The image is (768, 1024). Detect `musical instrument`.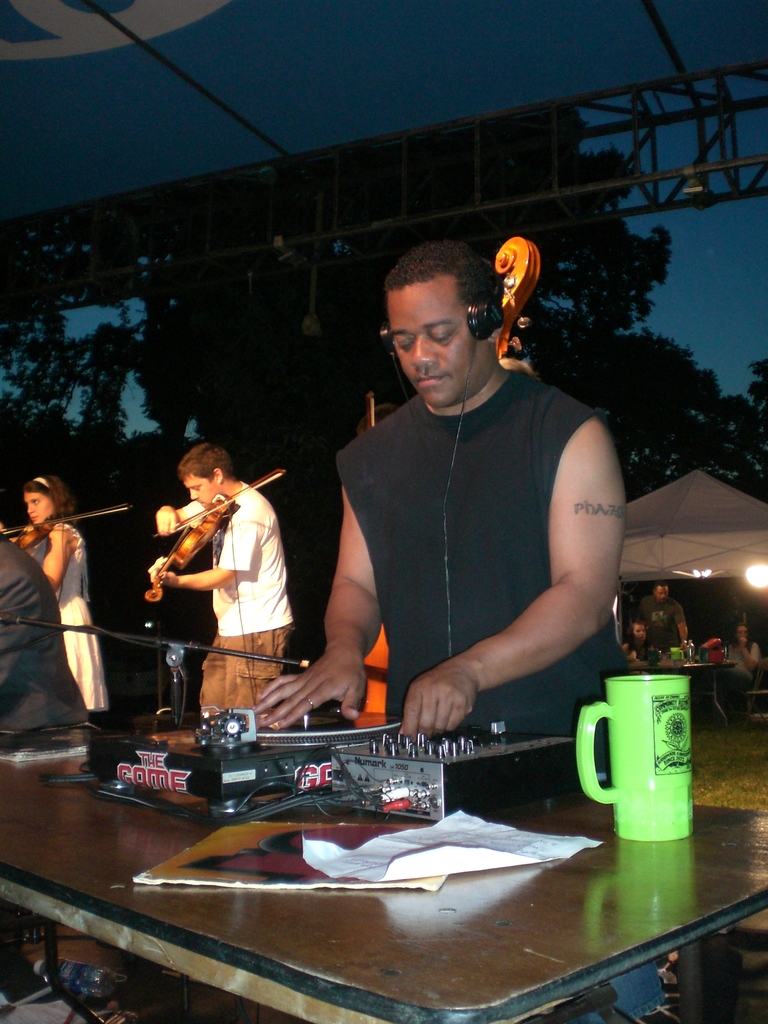
Detection: detection(0, 496, 134, 572).
